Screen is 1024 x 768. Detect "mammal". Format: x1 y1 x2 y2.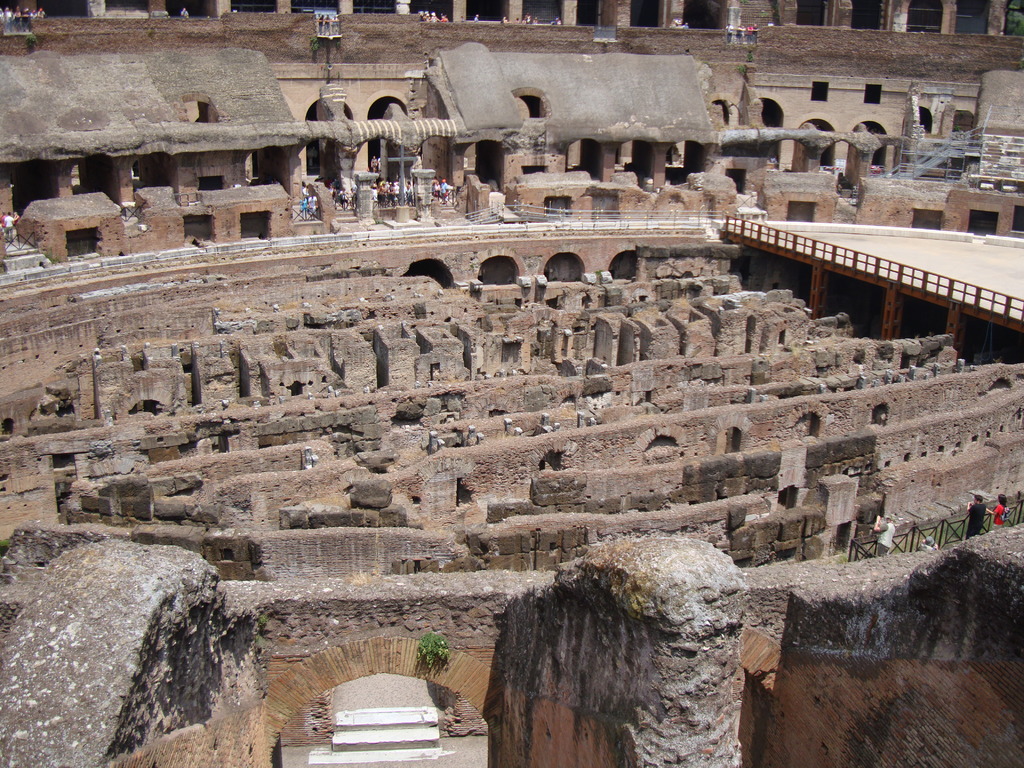
0 6 3 25.
